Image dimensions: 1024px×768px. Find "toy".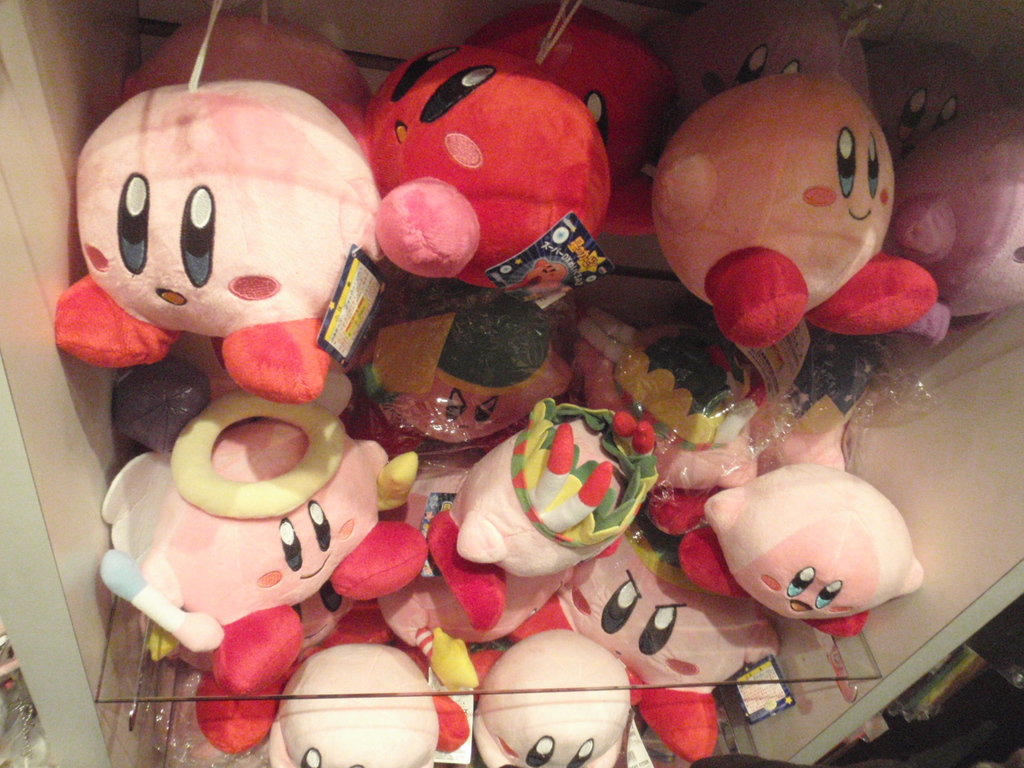
left=866, top=38, right=1018, bottom=166.
